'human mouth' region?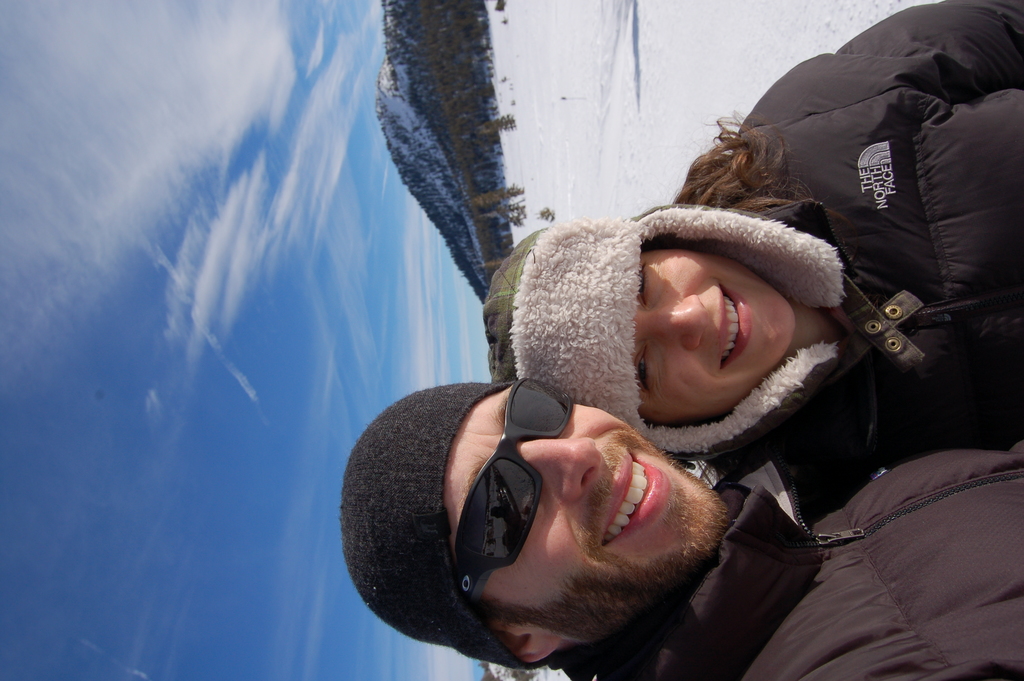
bbox=[710, 284, 760, 370]
